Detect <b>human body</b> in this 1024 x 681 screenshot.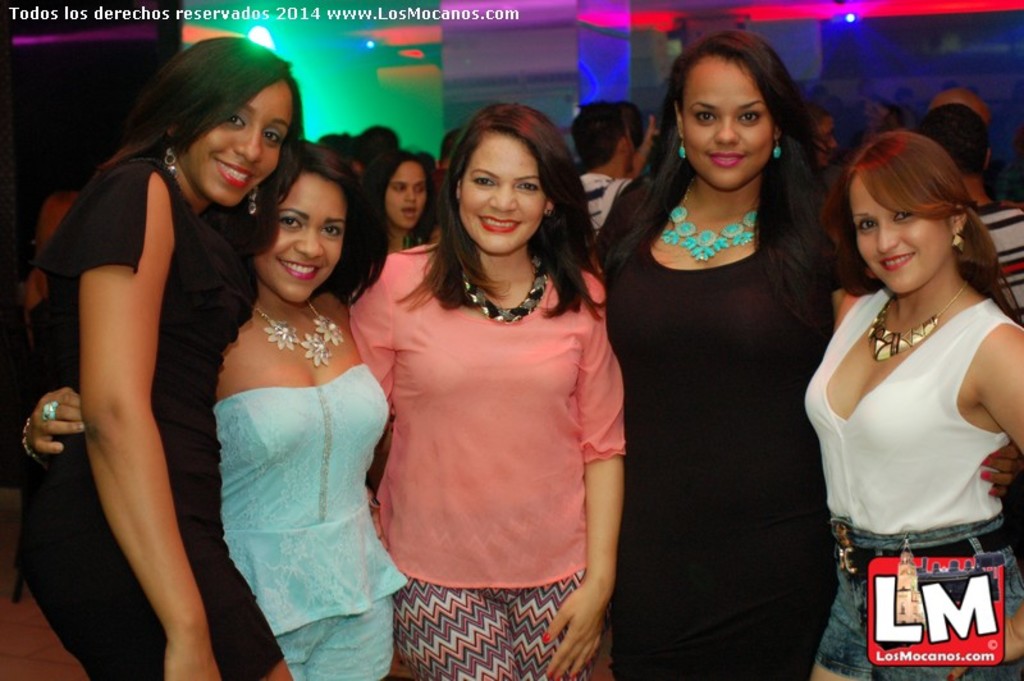
Detection: {"x1": 585, "y1": 168, "x2": 625, "y2": 233}.
